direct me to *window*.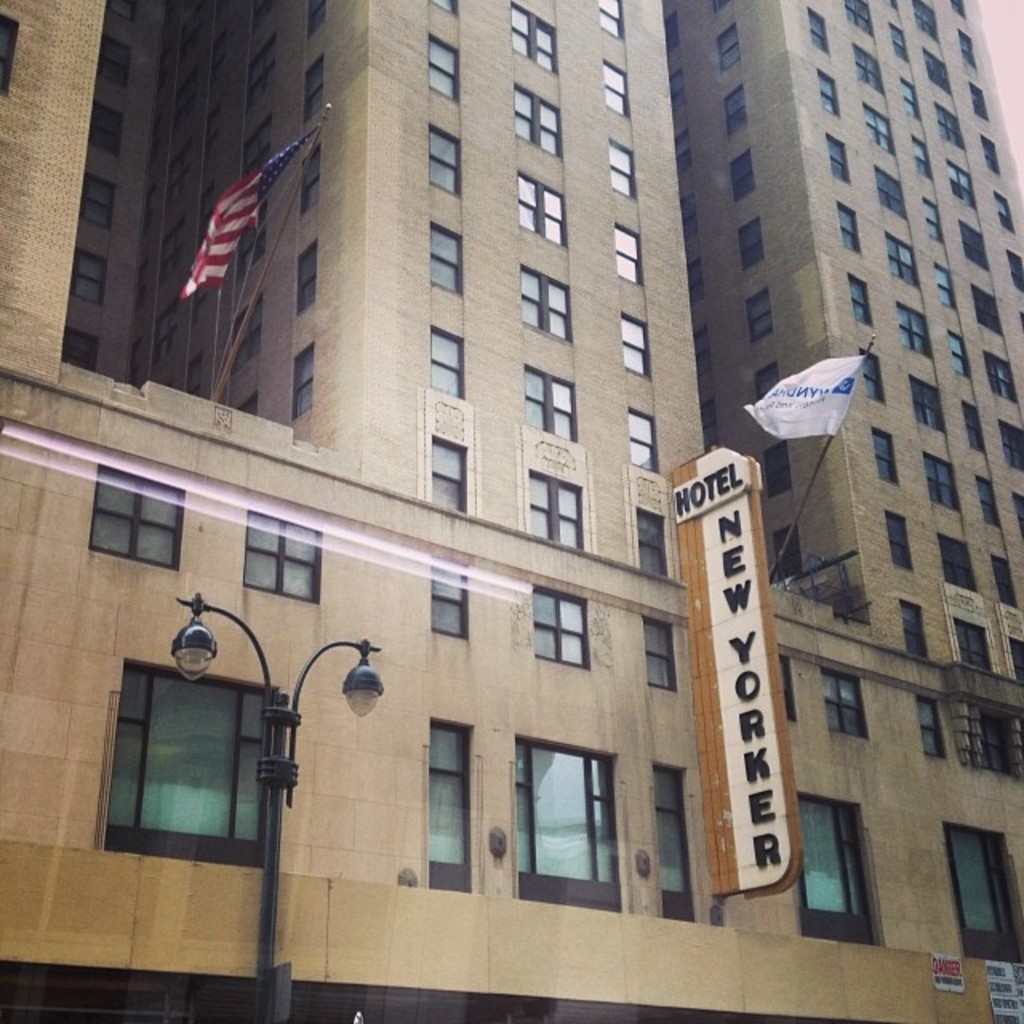
Direction: 237,206,270,275.
